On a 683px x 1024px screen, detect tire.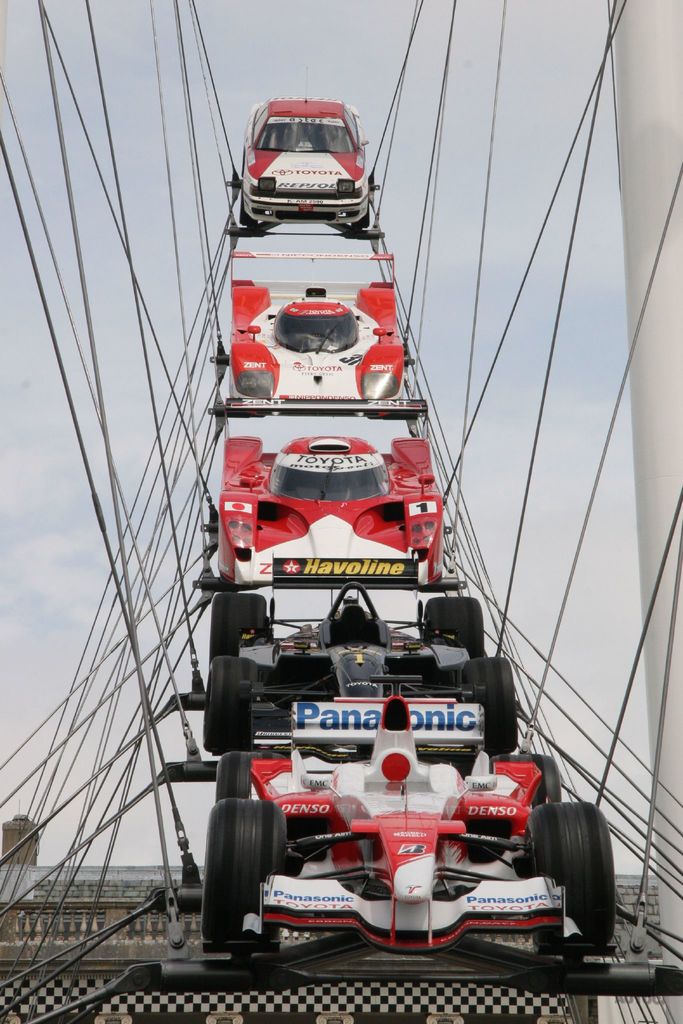
box(545, 803, 621, 944).
